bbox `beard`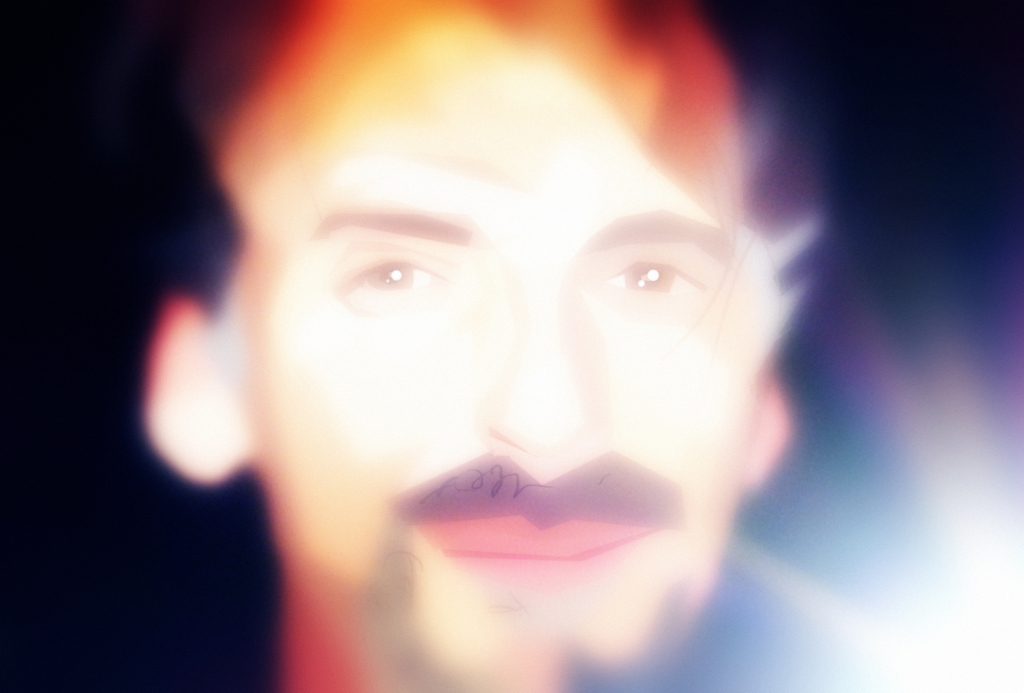
x1=364 y1=516 x2=690 y2=692
